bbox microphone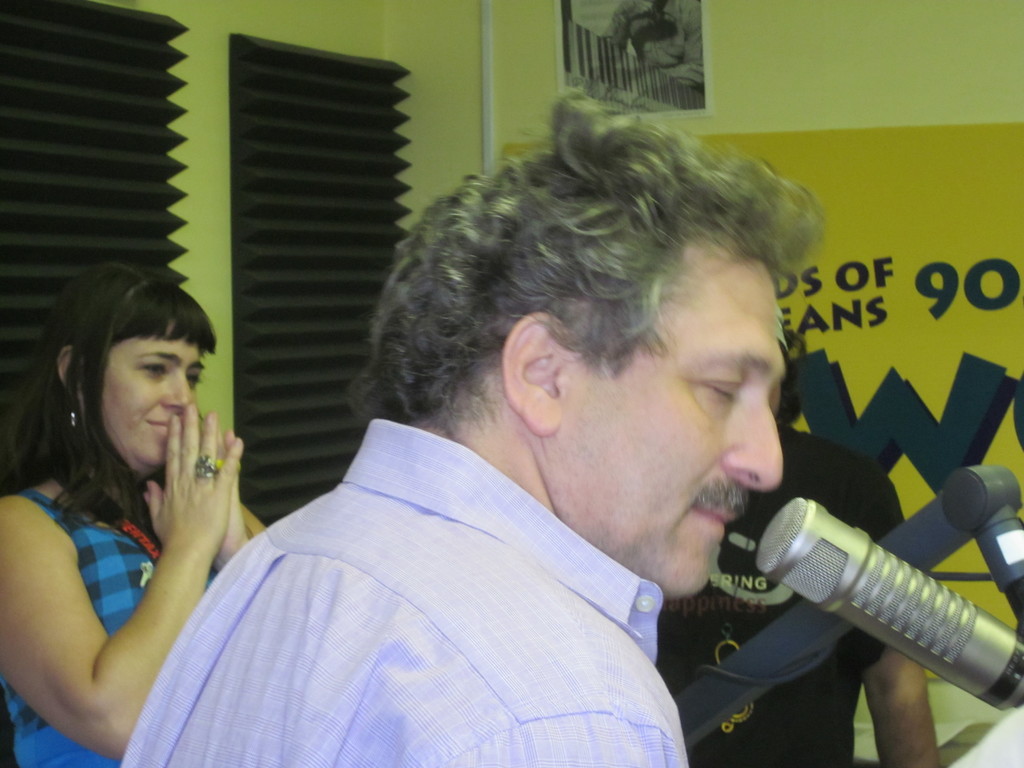
(742, 495, 1018, 712)
